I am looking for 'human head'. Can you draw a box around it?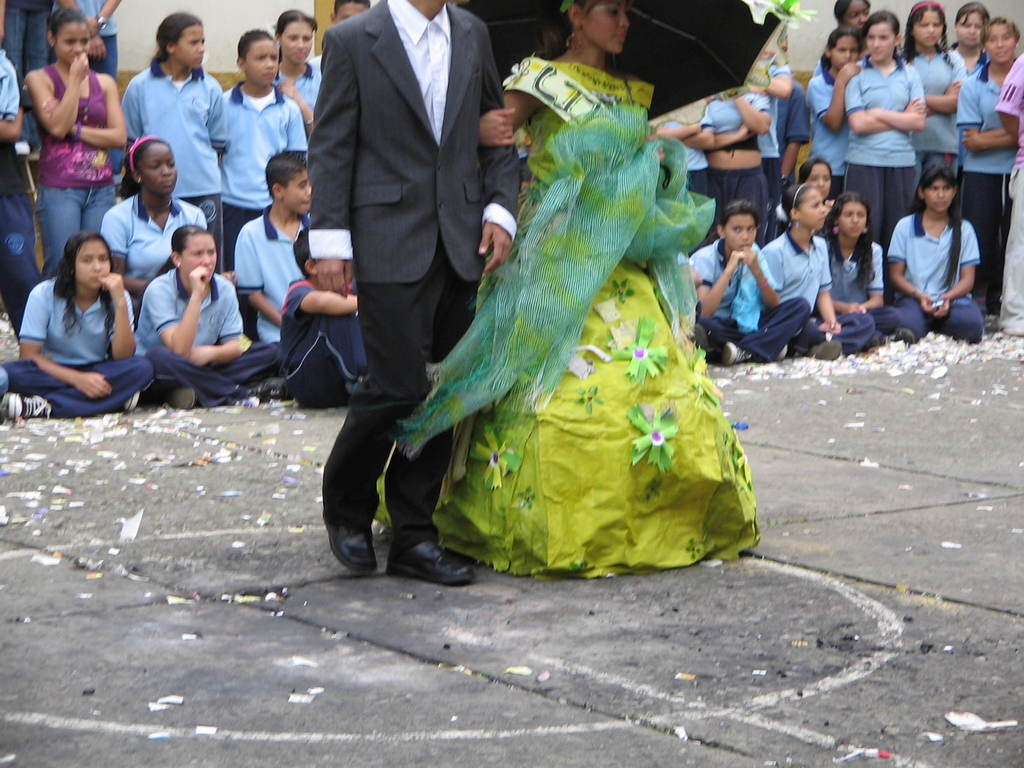
Sure, the bounding box is box=[799, 158, 833, 199].
